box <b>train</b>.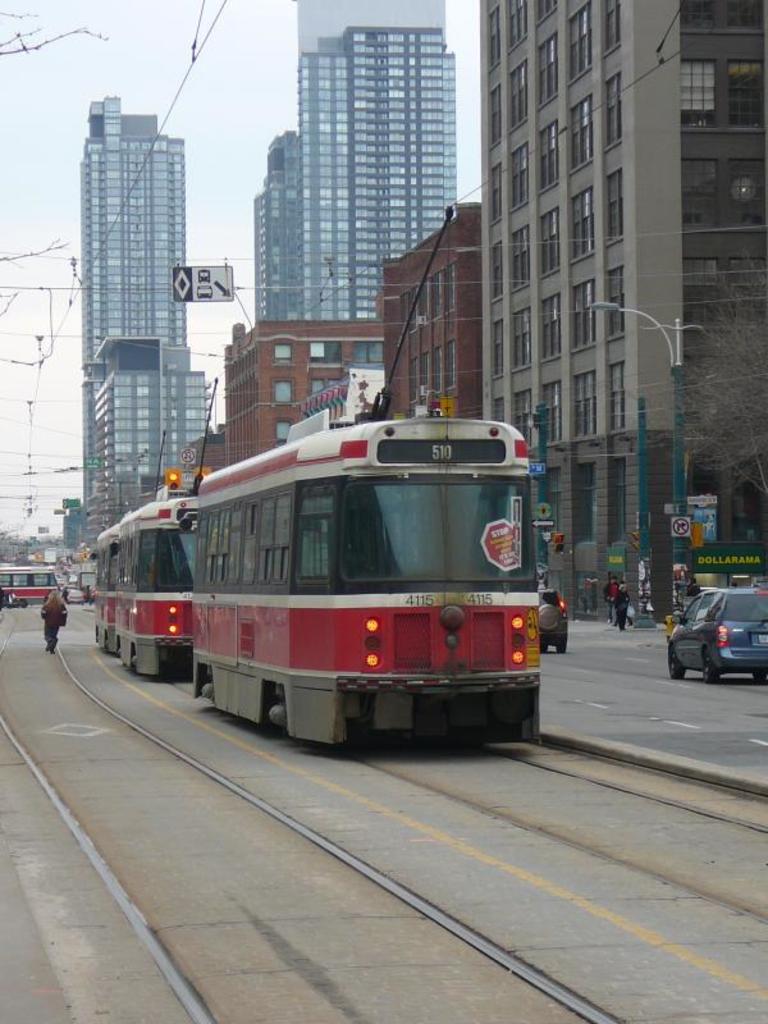
(x1=111, y1=380, x2=215, y2=669).
